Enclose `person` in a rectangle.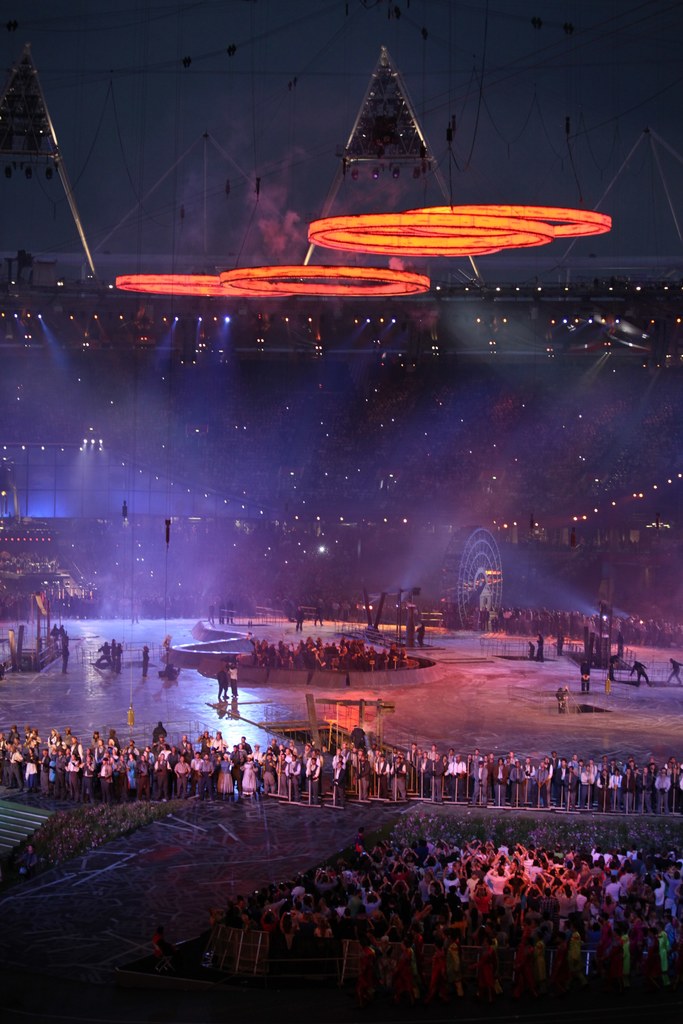
BBox(226, 660, 238, 710).
